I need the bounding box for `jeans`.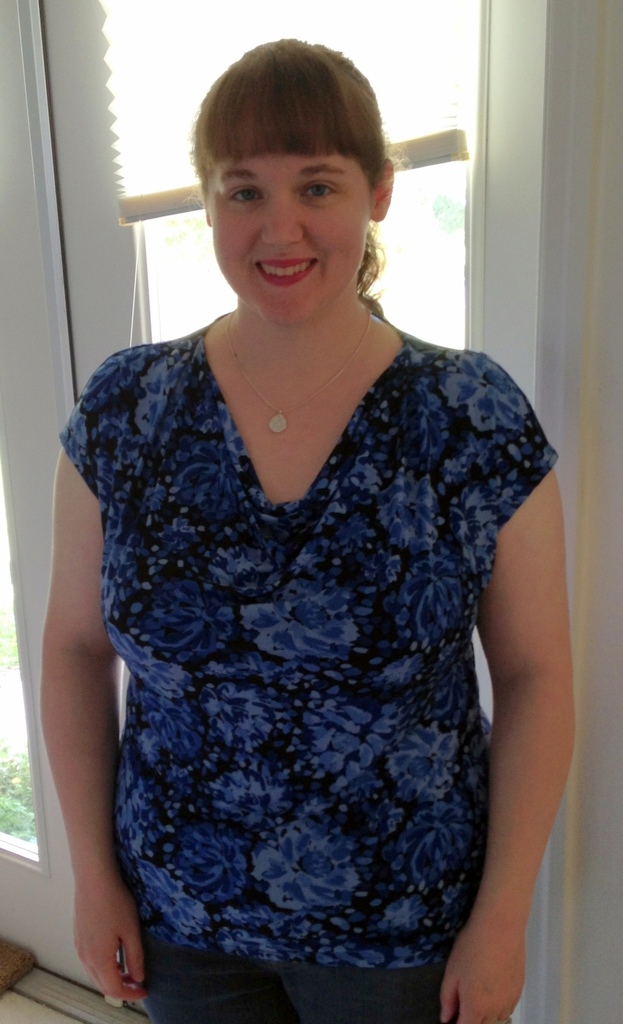
Here it is: {"x1": 132, "y1": 955, "x2": 449, "y2": 1023}.
